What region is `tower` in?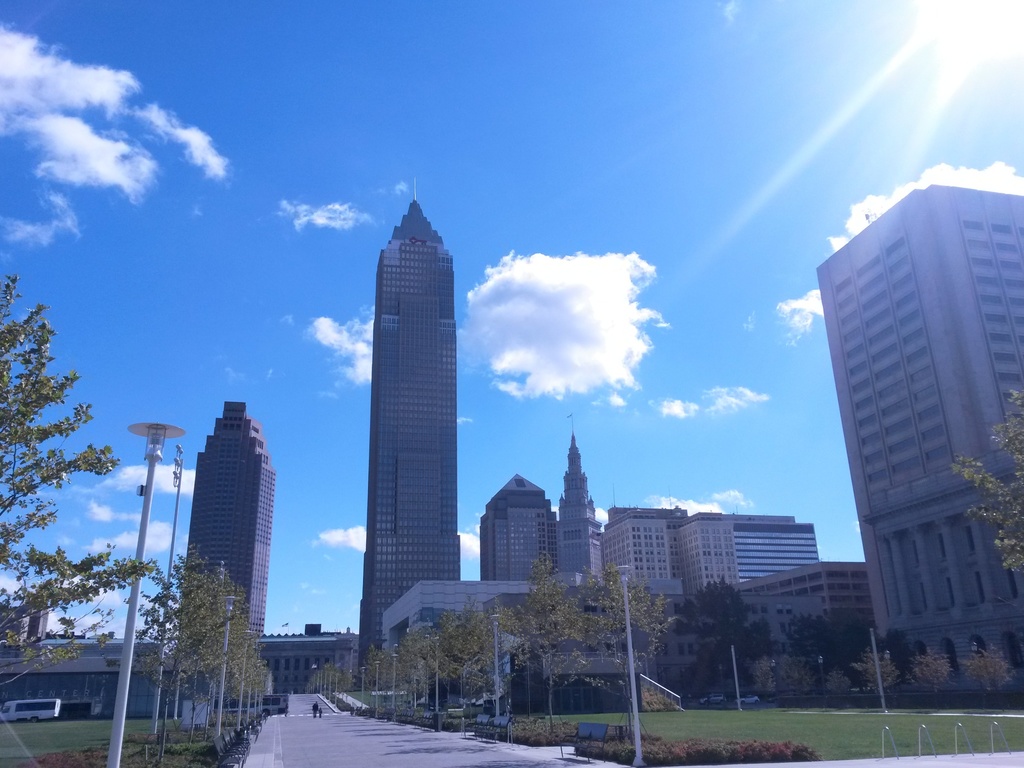
[482, 473, 552, 588].
